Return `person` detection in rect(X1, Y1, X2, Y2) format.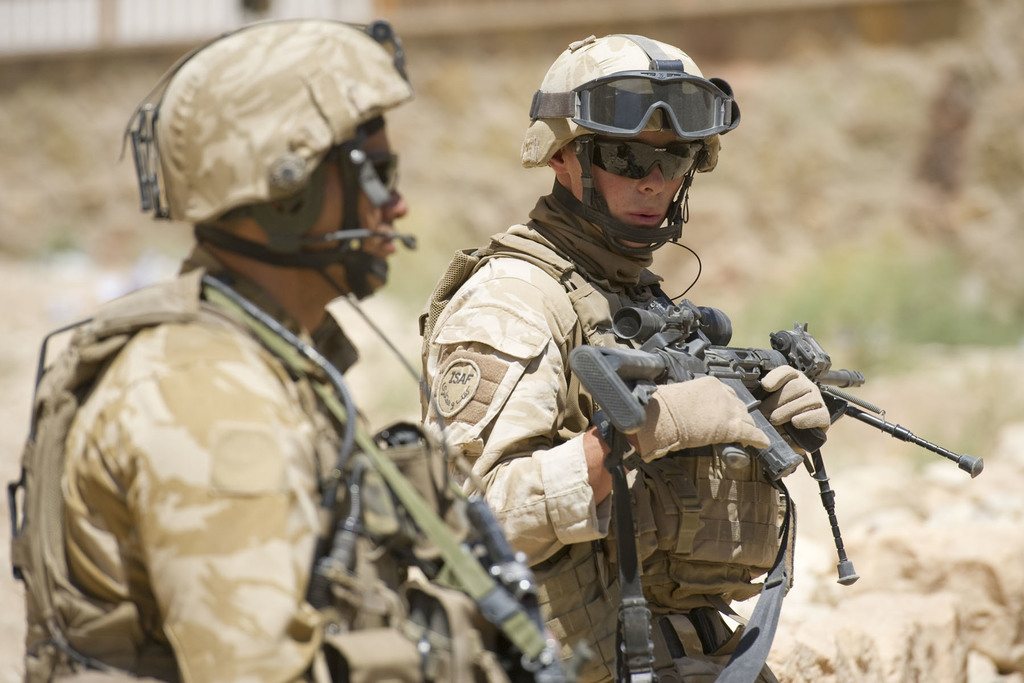
rect(36, 88, 489, 682).
